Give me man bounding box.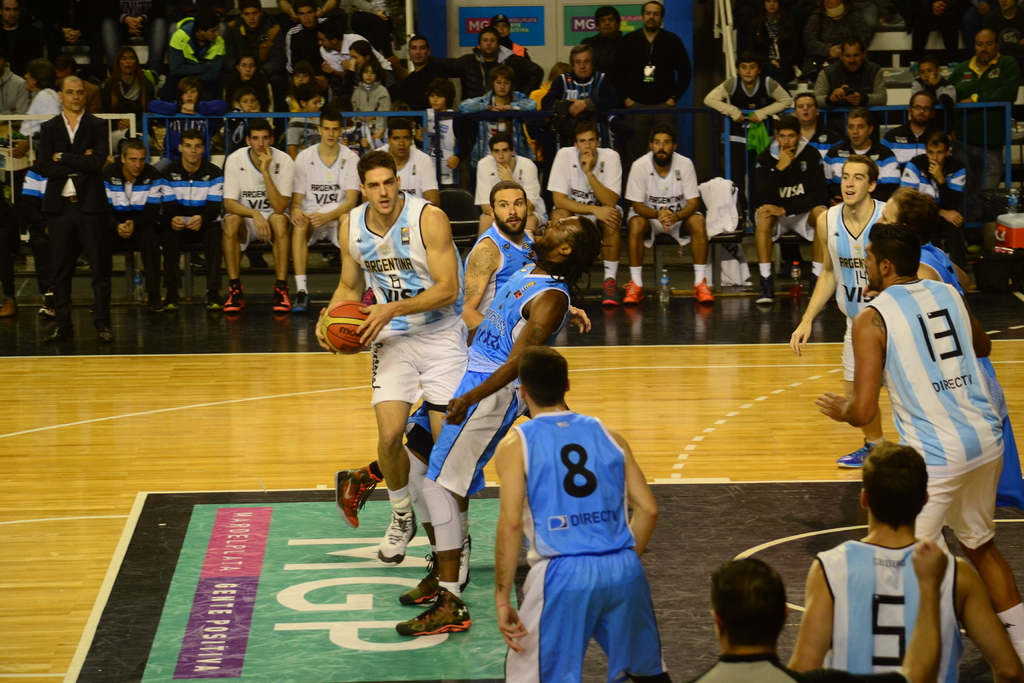
BBox(579, 6, 625, 148).
